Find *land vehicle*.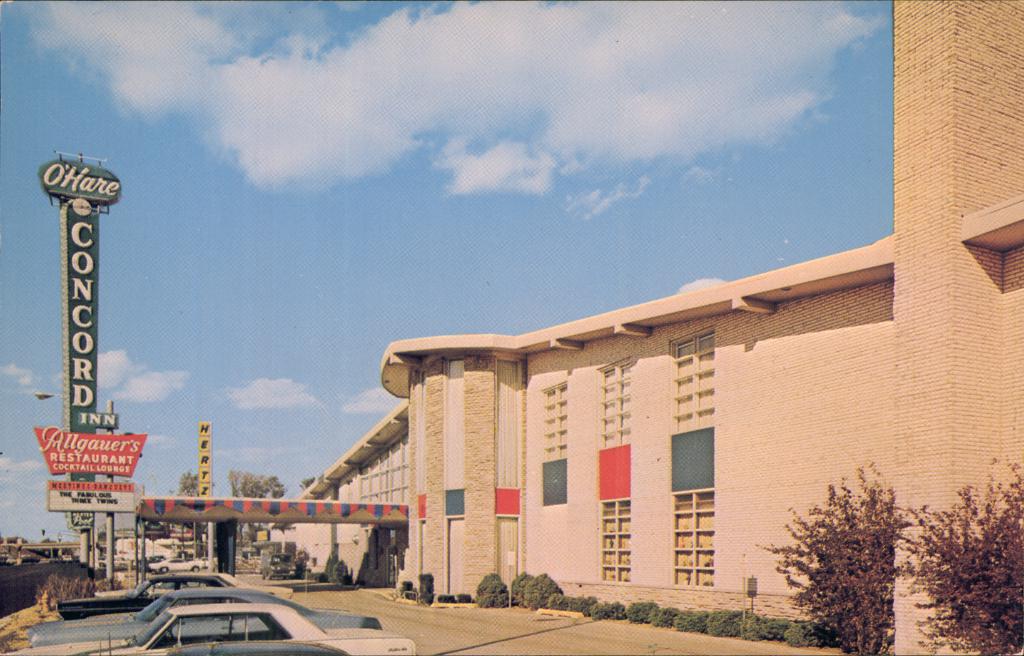
detection(26, 599, 271, 646).
